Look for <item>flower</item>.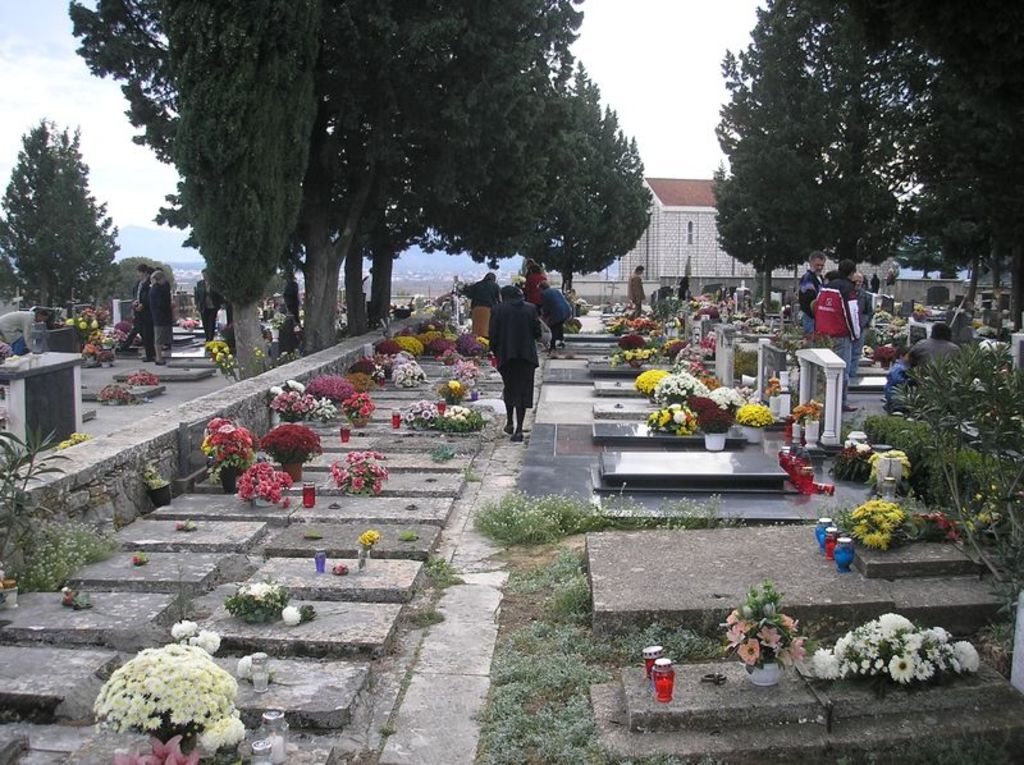
Found: box=[255, 349, 264, 368].
